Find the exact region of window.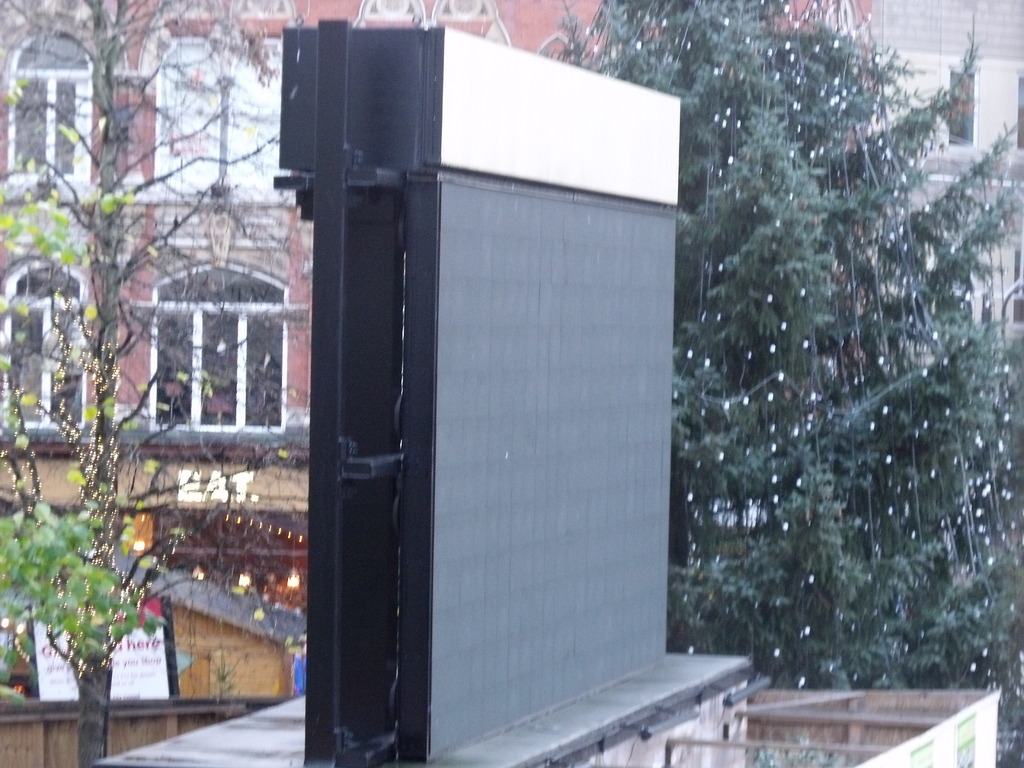
Exact region: bbox(1018, 71, 1023, 145).
